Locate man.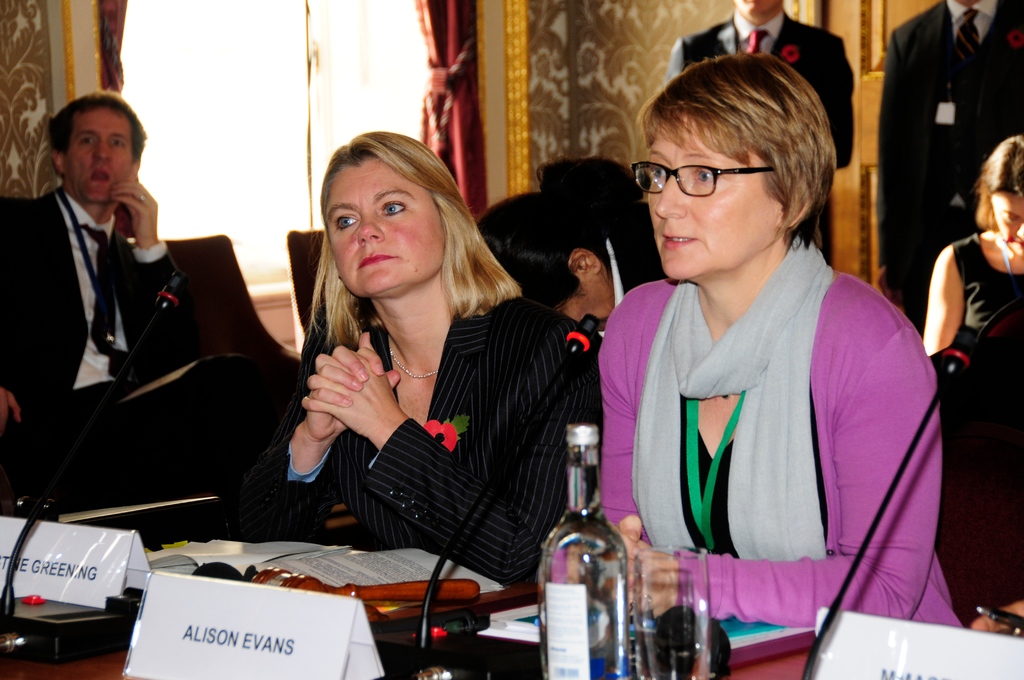
Bounding box: 664, 0, 856, 267.
